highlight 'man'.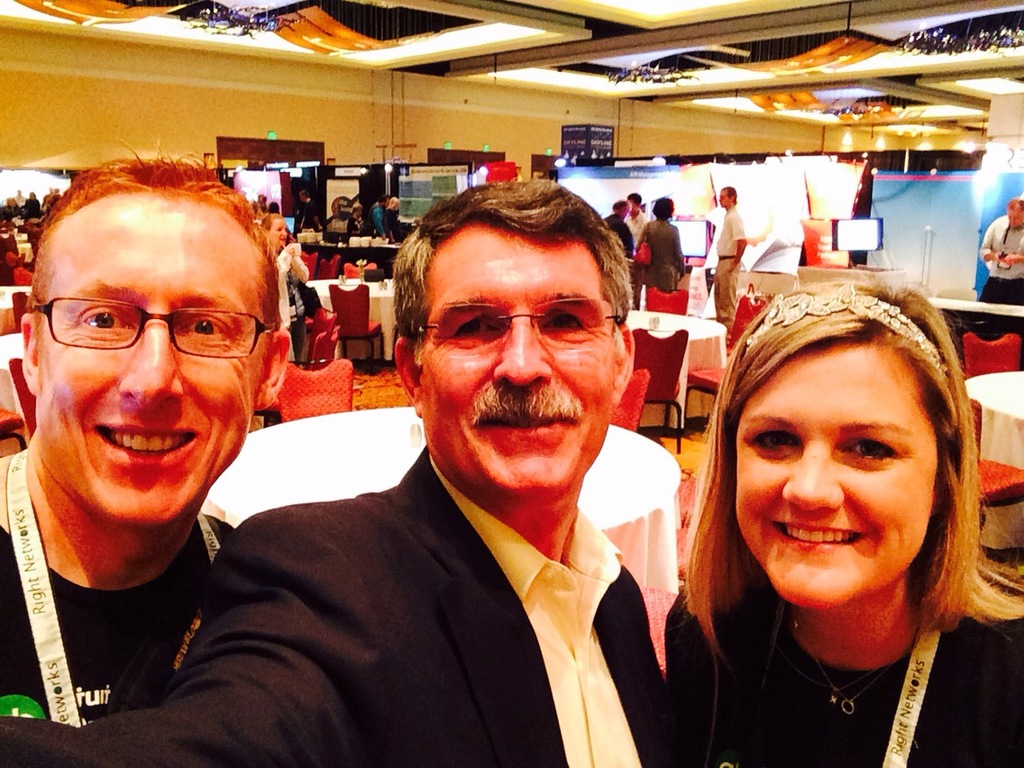
Highlighted region: 43 184 60 207.
